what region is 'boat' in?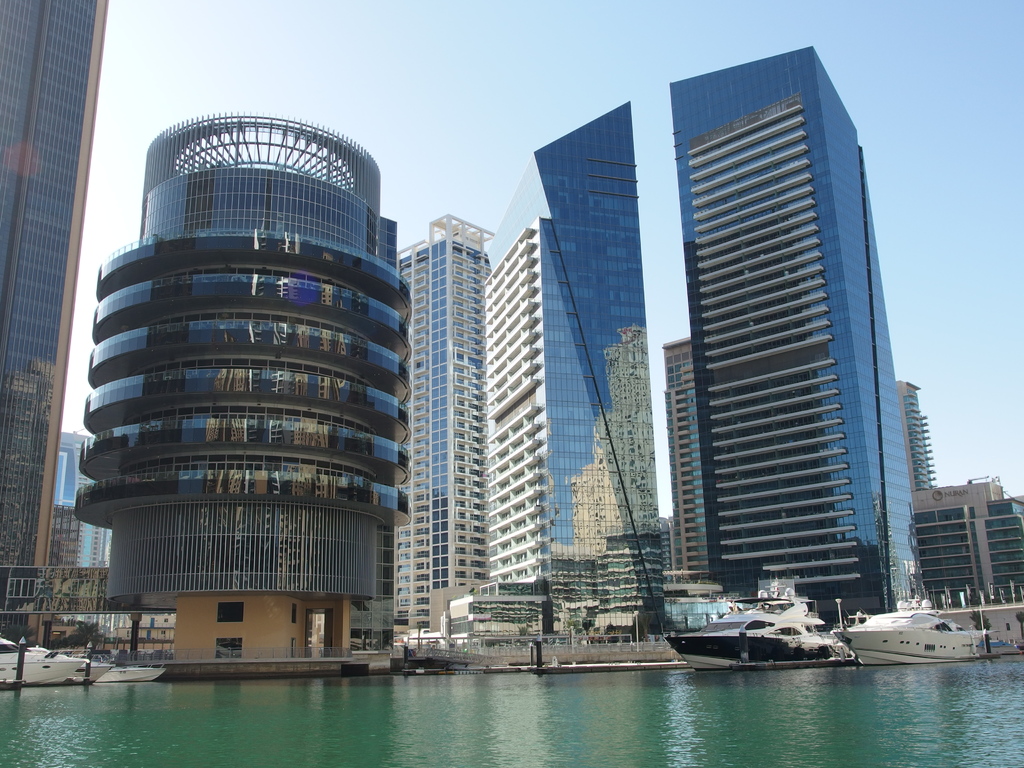
{"x1": 842, "y1": 606, "x2": 1009, "y2": 668}.
